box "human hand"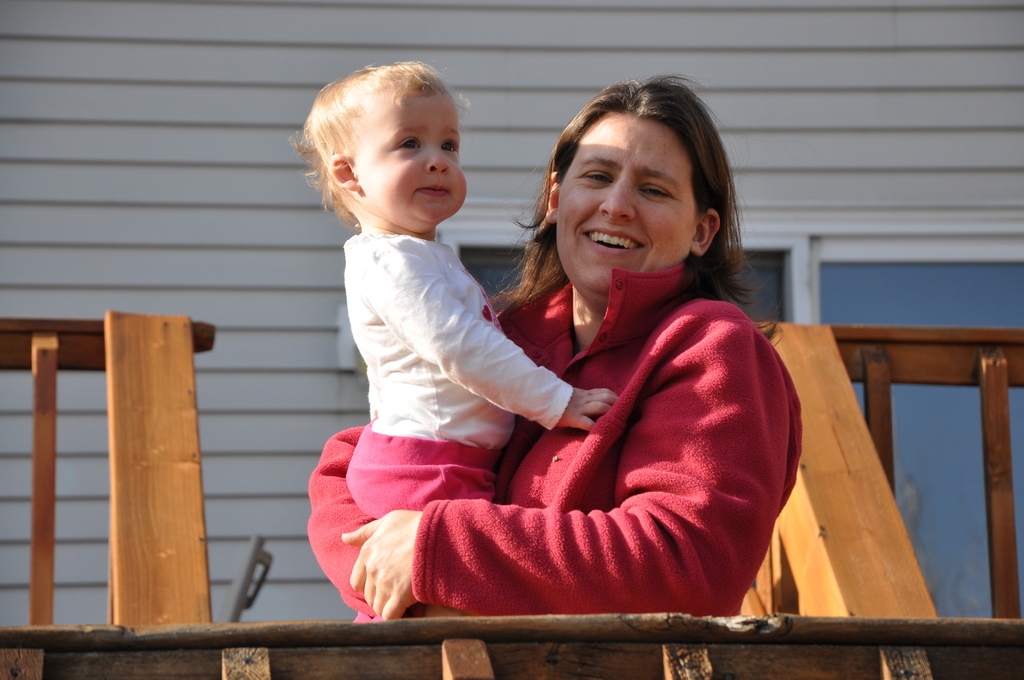
BBox(351, 510, 415, 626)
